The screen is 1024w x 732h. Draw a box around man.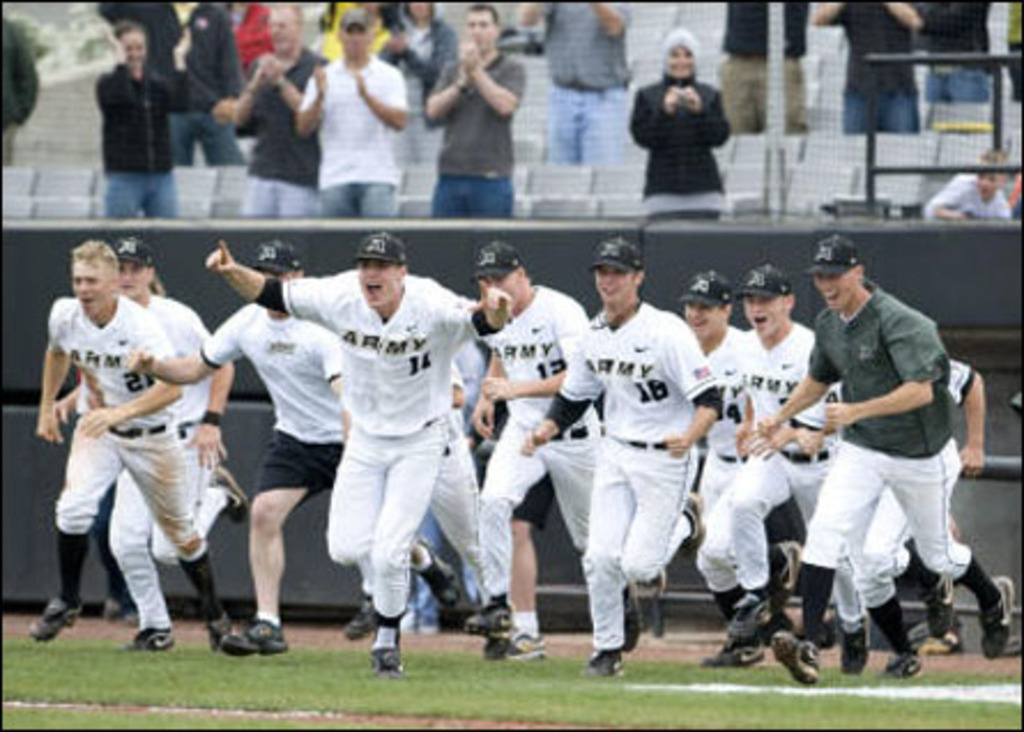
{"x1": 120, "y1": 230, "x2": 458, "y2": 663}.
